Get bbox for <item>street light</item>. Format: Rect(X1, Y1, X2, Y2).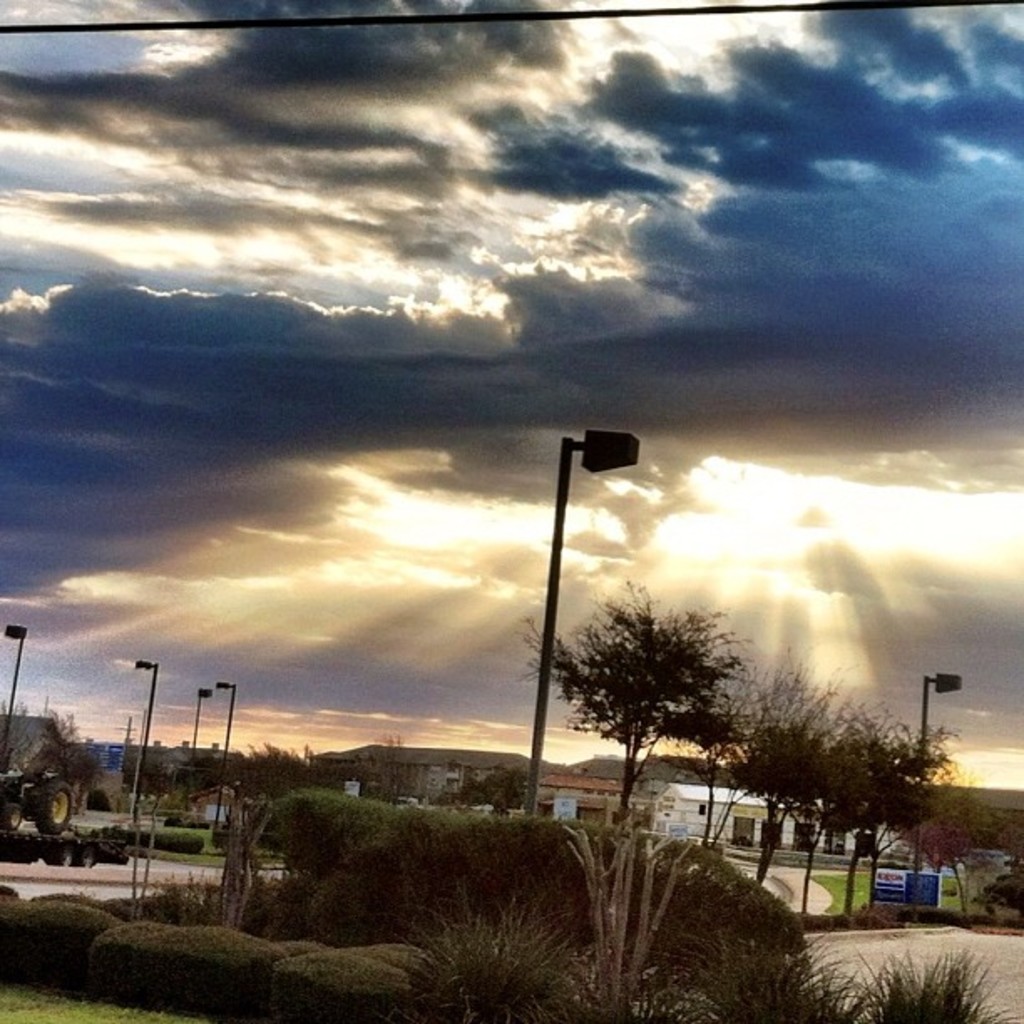
Rect(194, 689, 214, 746).
